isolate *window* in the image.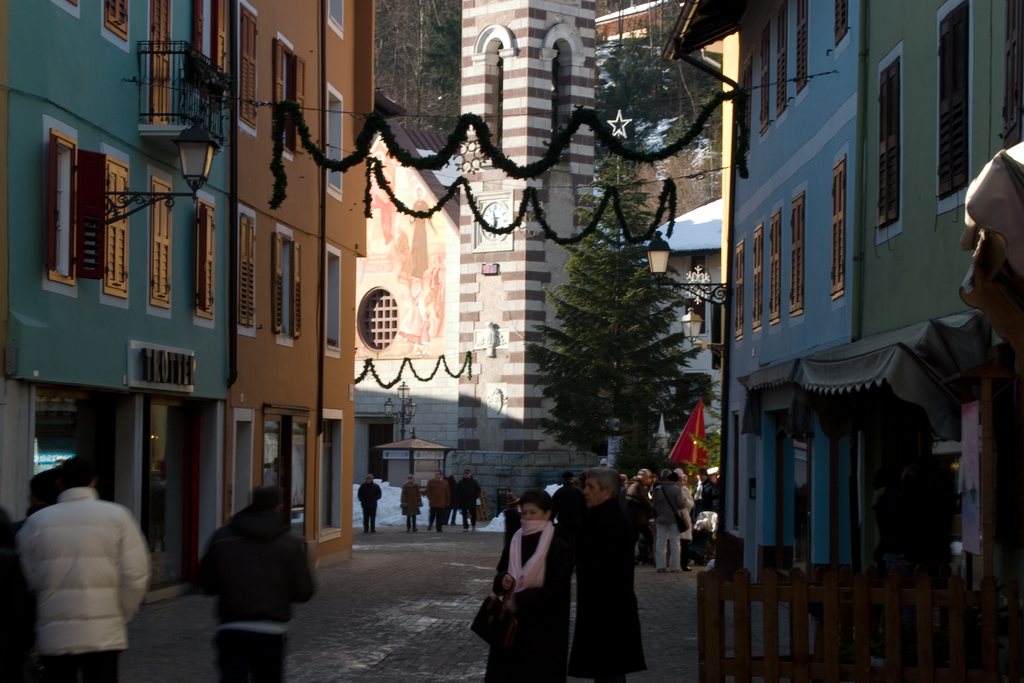
Isolated region: box(328, 244, 342, 359).
